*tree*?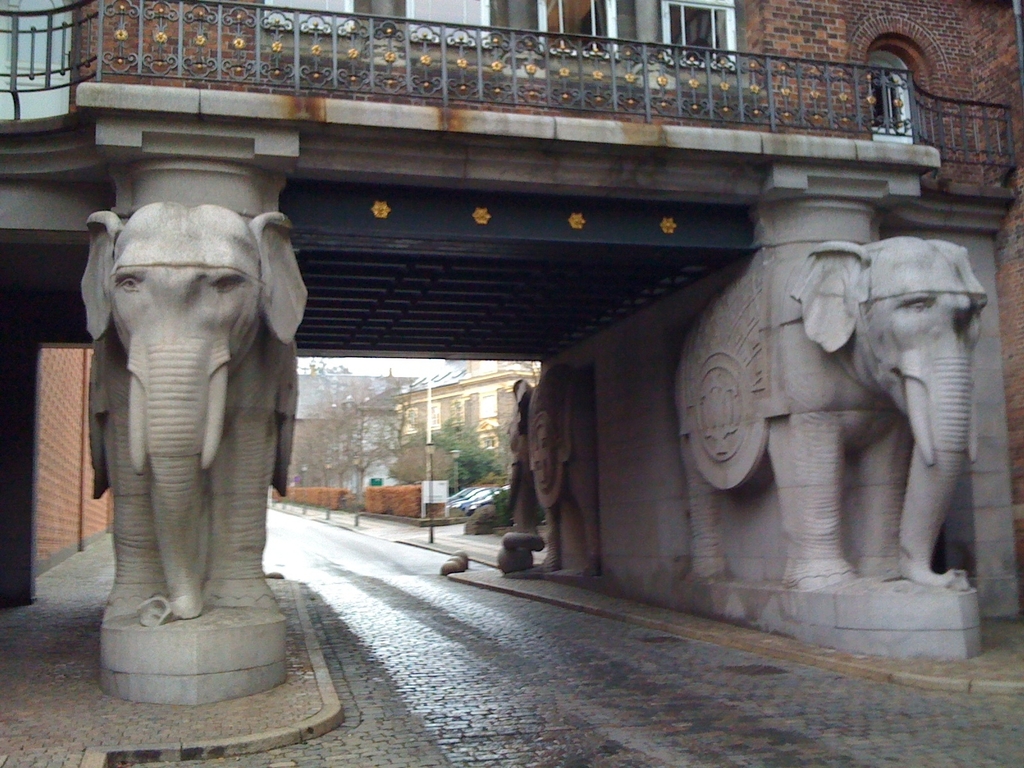
crop(407, 420, 518, 494)
